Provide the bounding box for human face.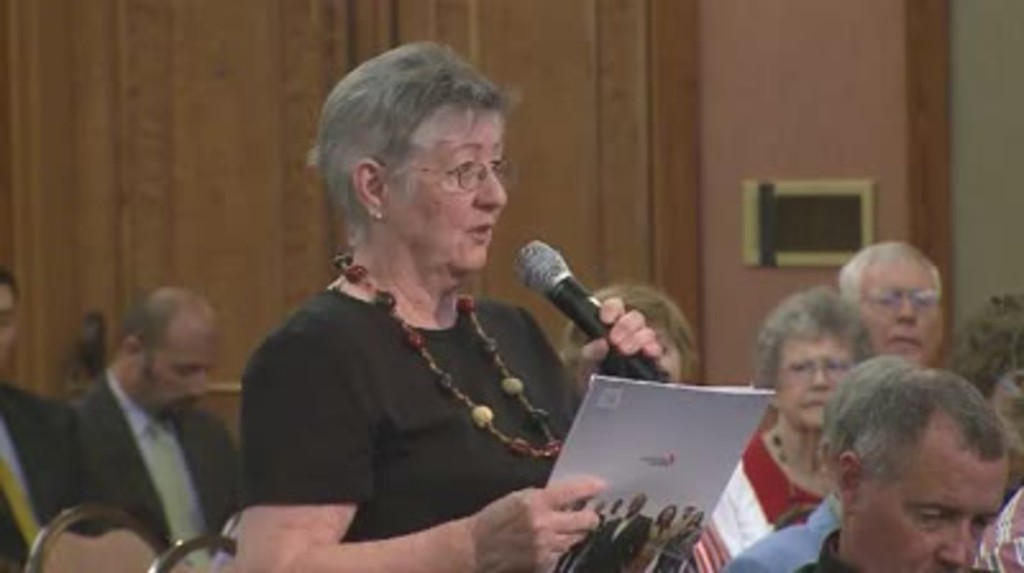
locate(860, 261, 942, 361).
